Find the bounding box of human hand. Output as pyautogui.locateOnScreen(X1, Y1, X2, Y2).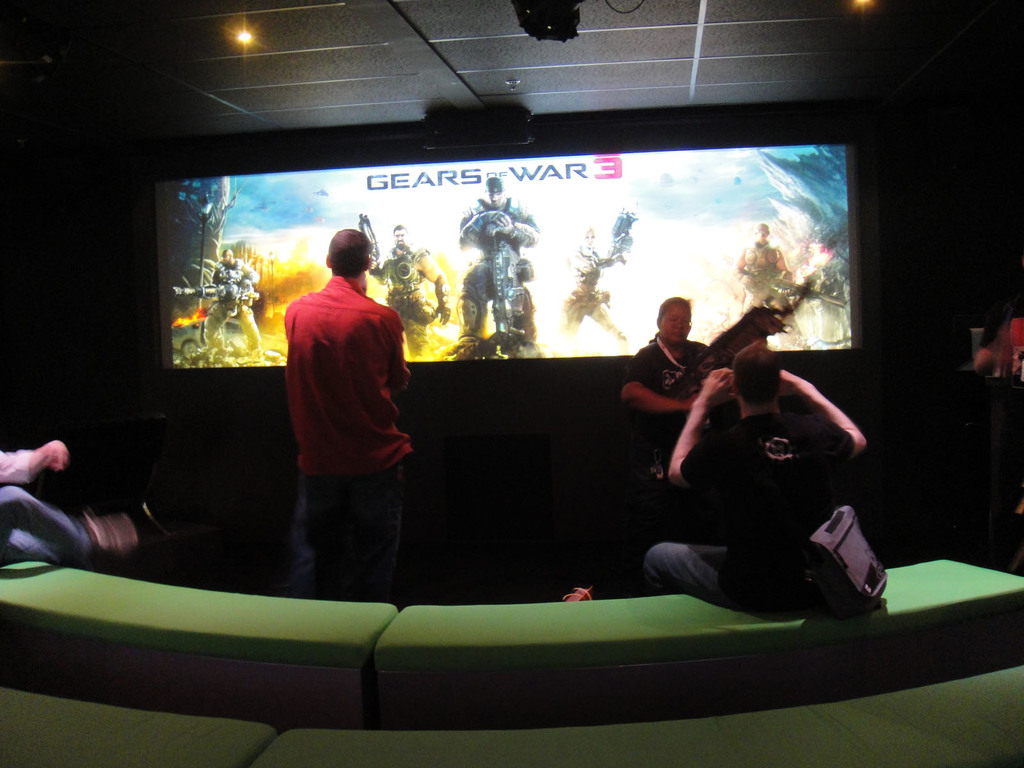
pyautogui.locateOnScreen(489, 210, 511, 225).
